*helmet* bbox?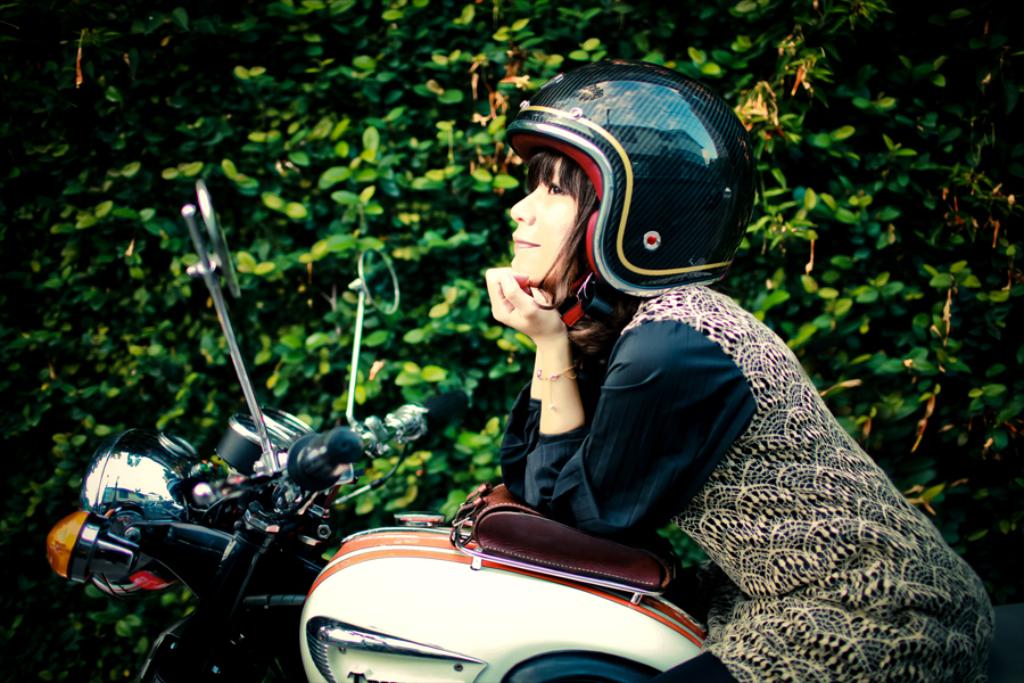
x1=498, y1=60, x2=760, y2=334
